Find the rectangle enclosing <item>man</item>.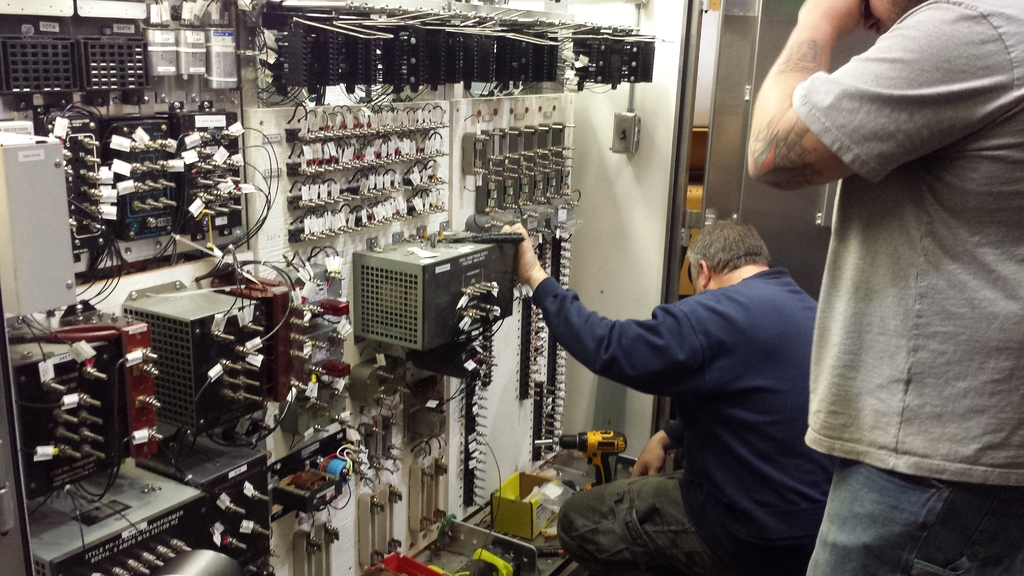
BBox(547, 190, 836, 554).
